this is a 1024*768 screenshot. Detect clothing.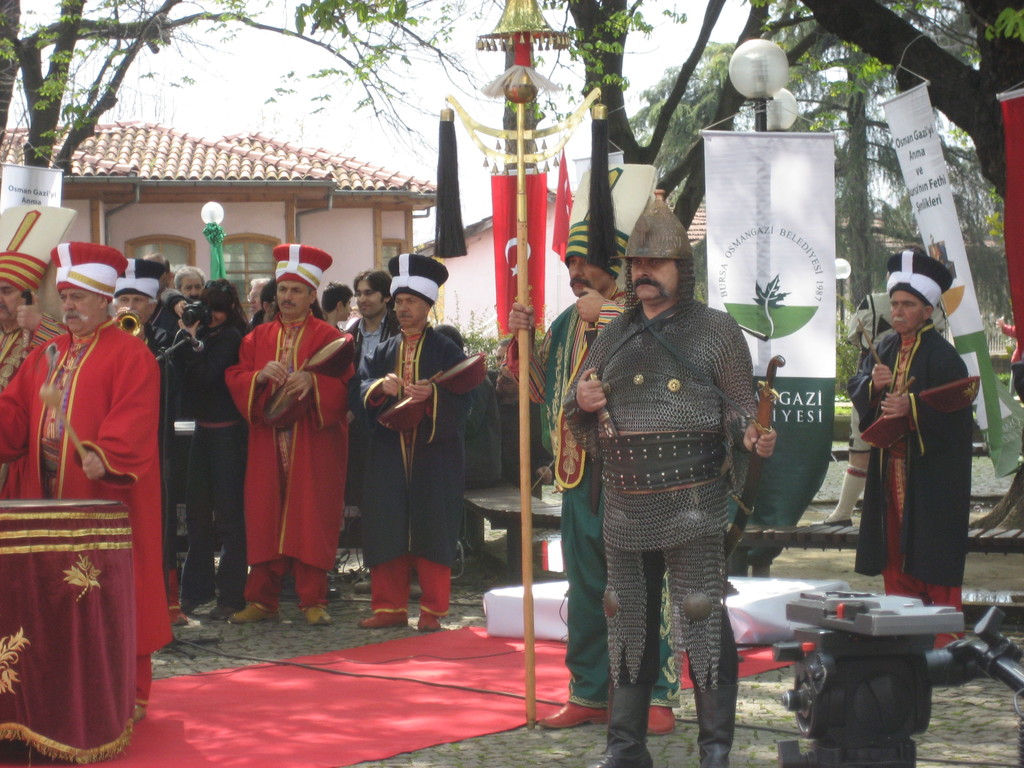
pyautogui.locateOnScreen(0, 340, 171, 762).
